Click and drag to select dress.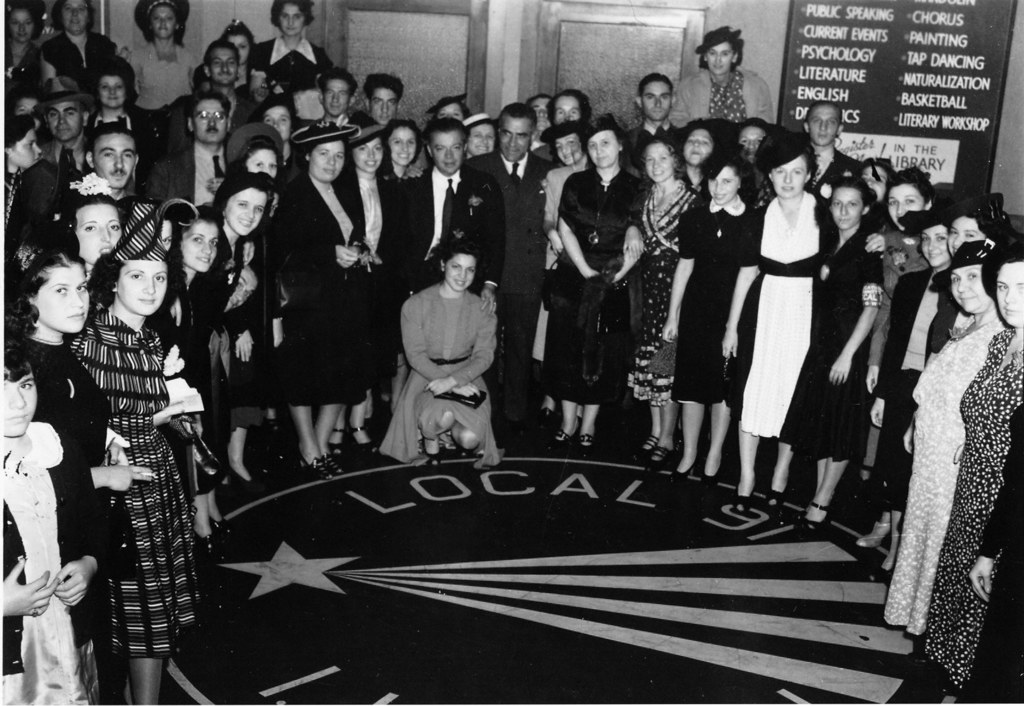
Selection: bbox=(779, 226, 883, 460).
